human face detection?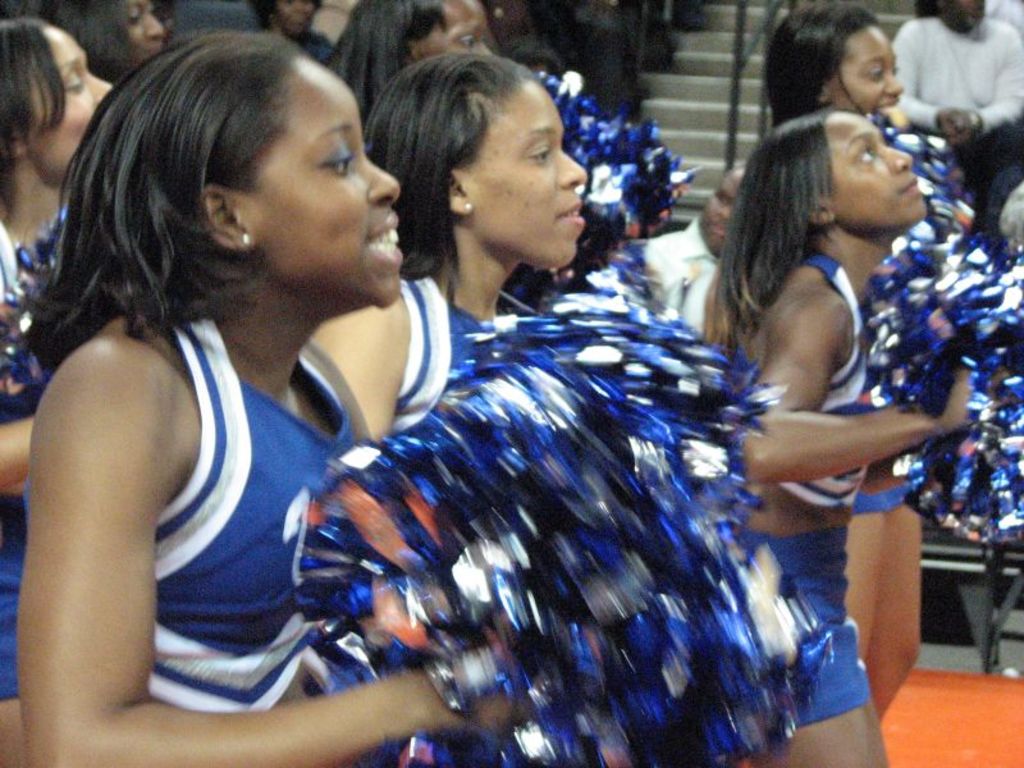
bbox(703, 173, 749, 259)
